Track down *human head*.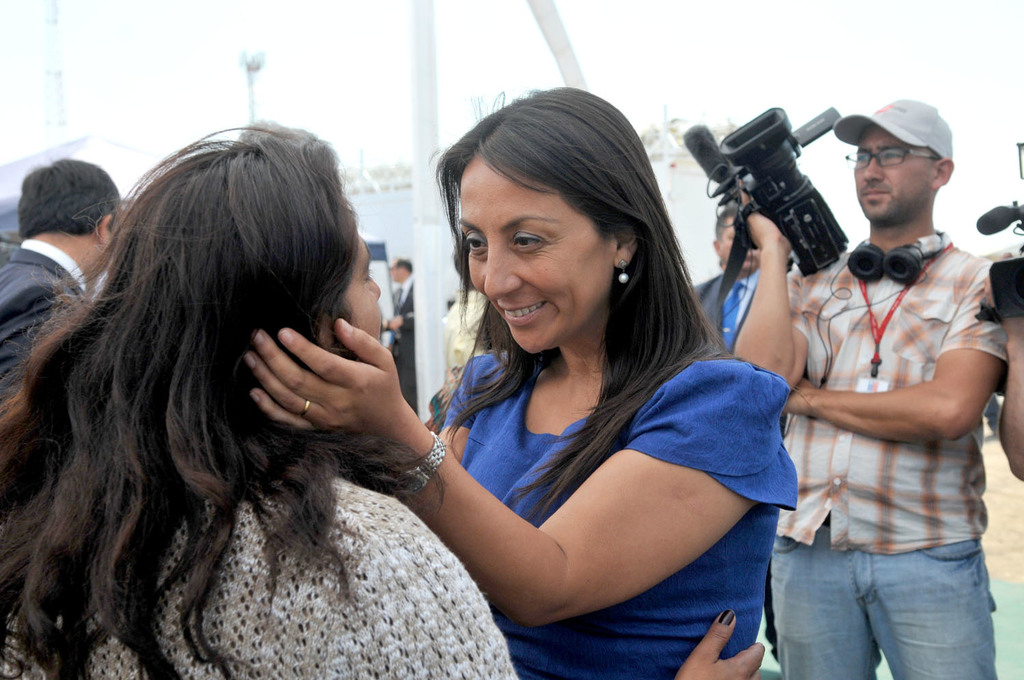
Tracked to 13/156/122/287.
